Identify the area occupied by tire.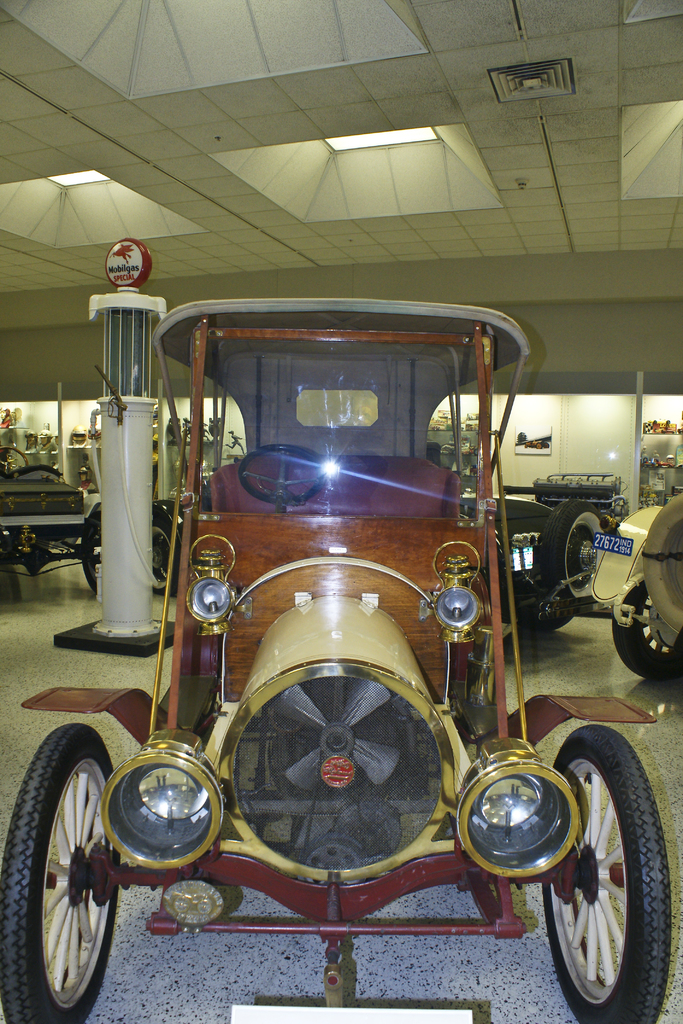
Area: 612 578 682 681.
